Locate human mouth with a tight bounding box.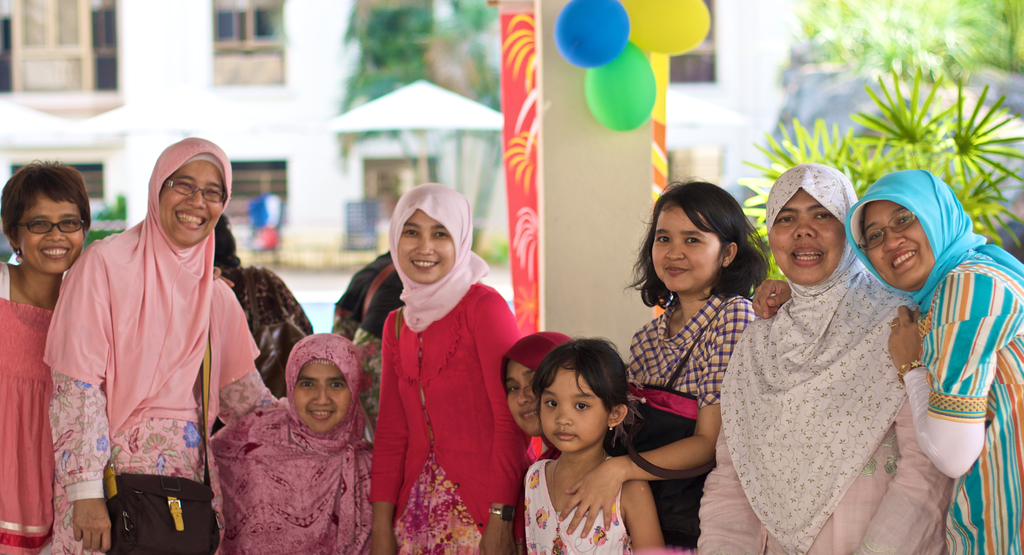
pyautogui.locateOnScreen(45, 247, 71, 262).
